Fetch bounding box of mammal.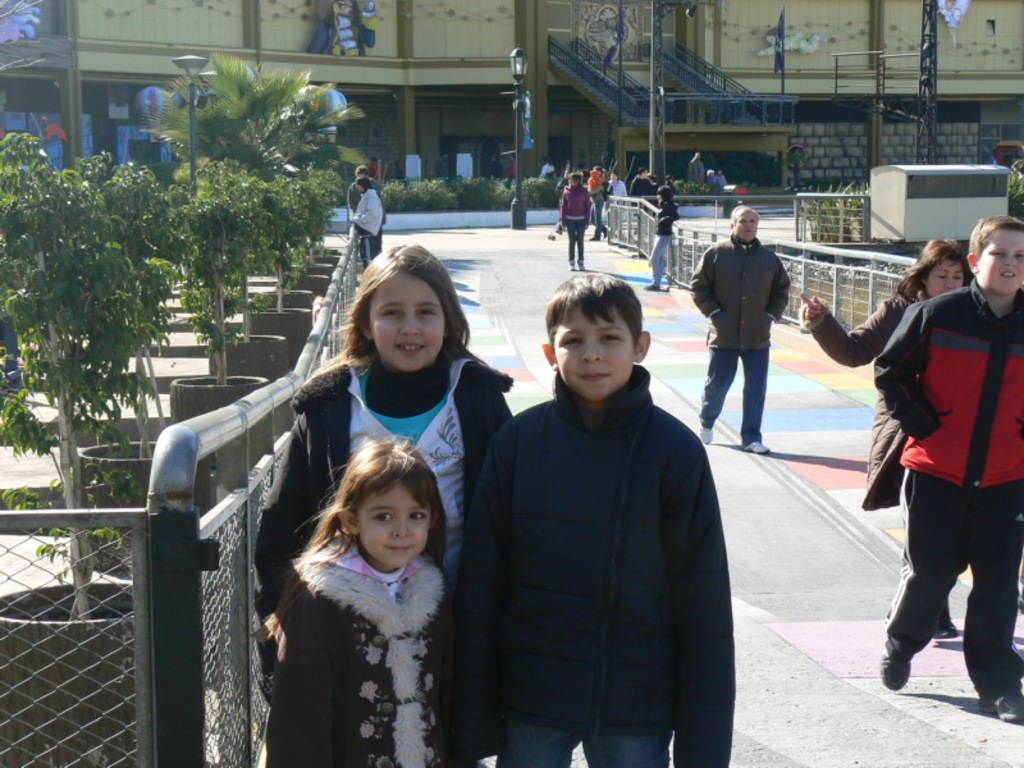
Bbox: BBox(351, 177, 384, 250).
